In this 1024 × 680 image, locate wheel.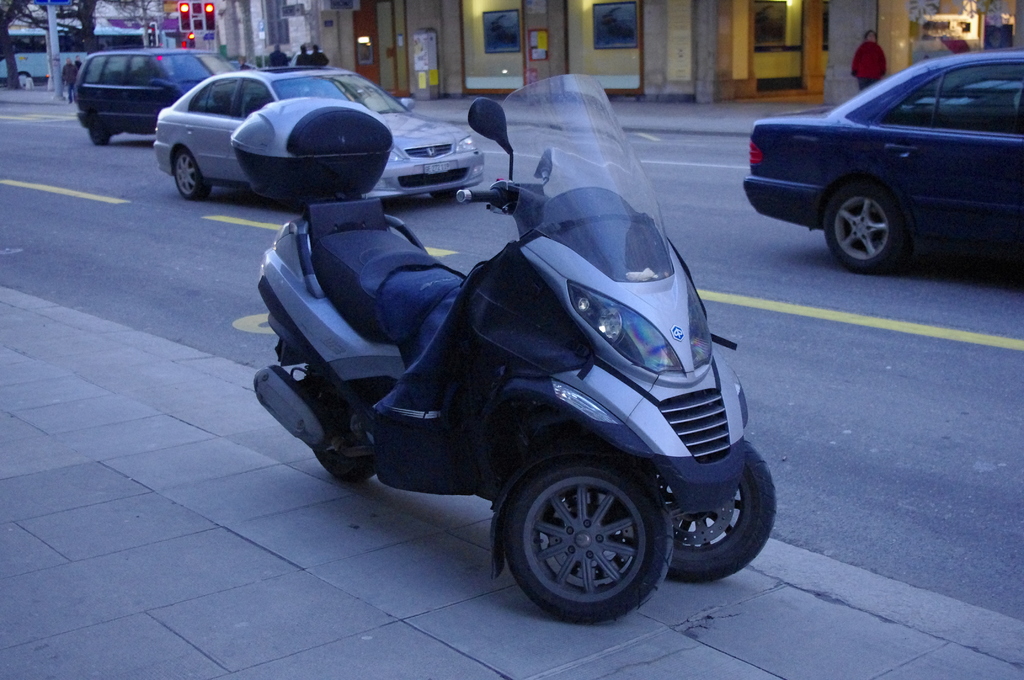
Bounding box: Rect(502, 458, 671, 619).
